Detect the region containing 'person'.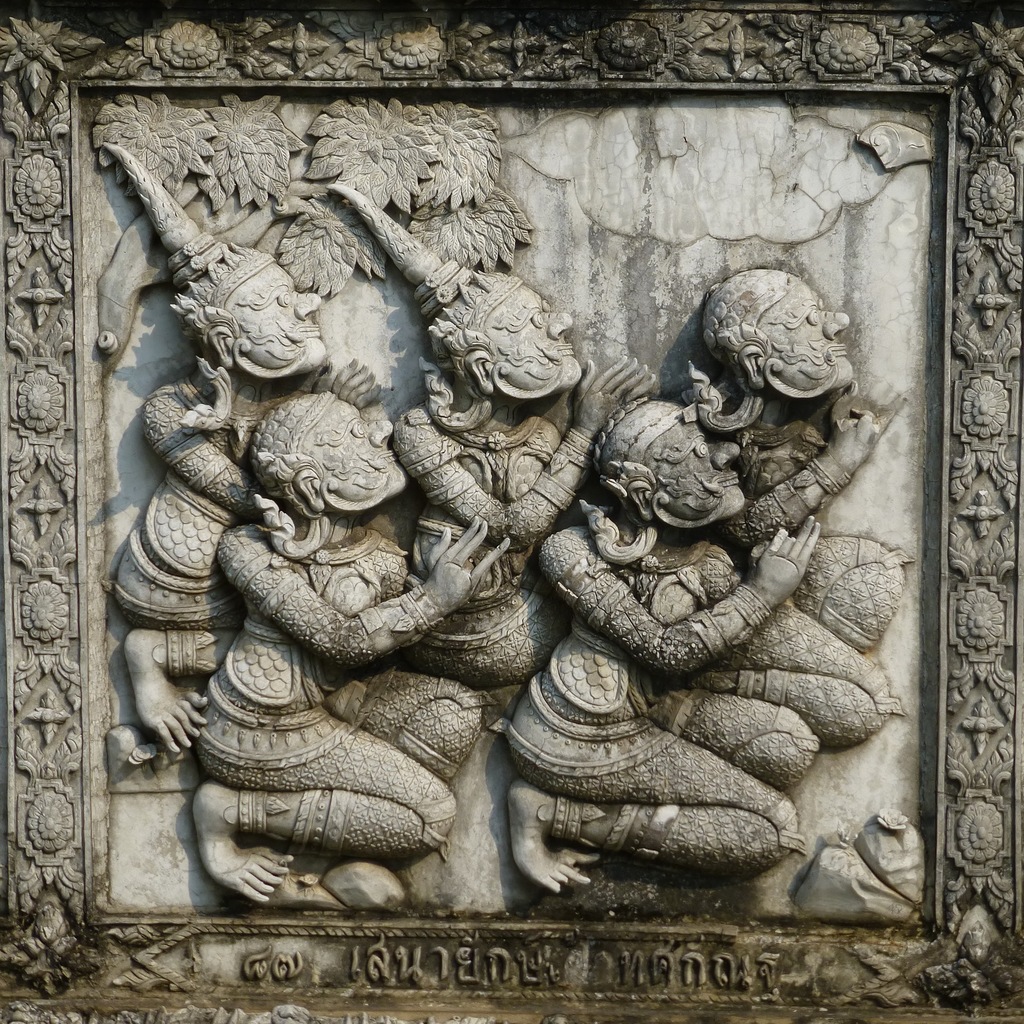
<region>680, 266, 890, 751</region>.
